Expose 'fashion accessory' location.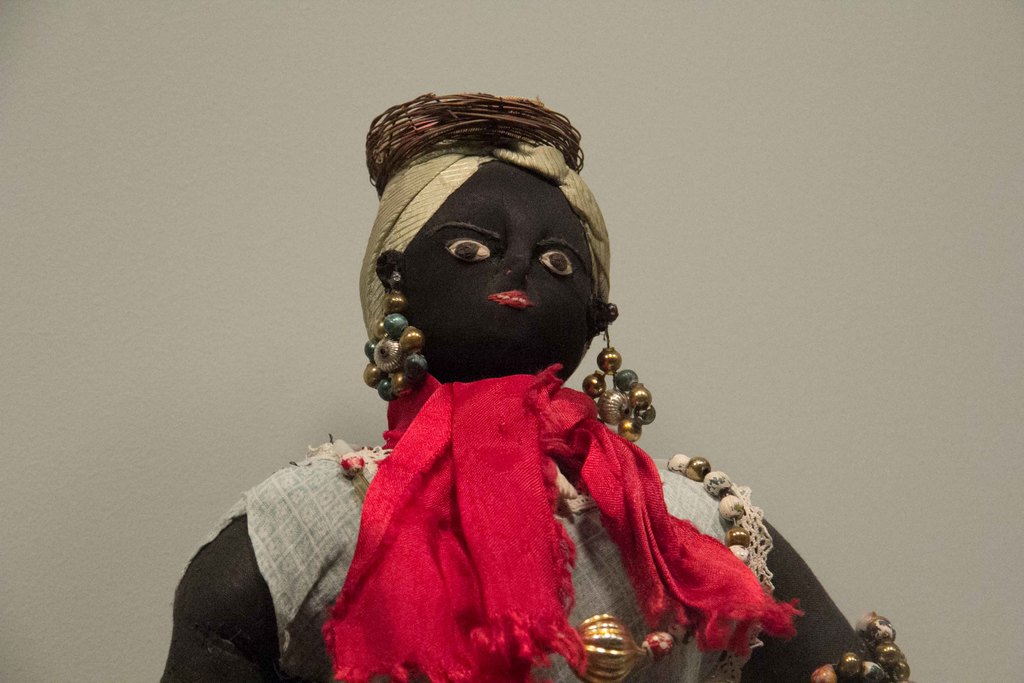
Exposed at left=813, top=611, right=910, bottom=682.
